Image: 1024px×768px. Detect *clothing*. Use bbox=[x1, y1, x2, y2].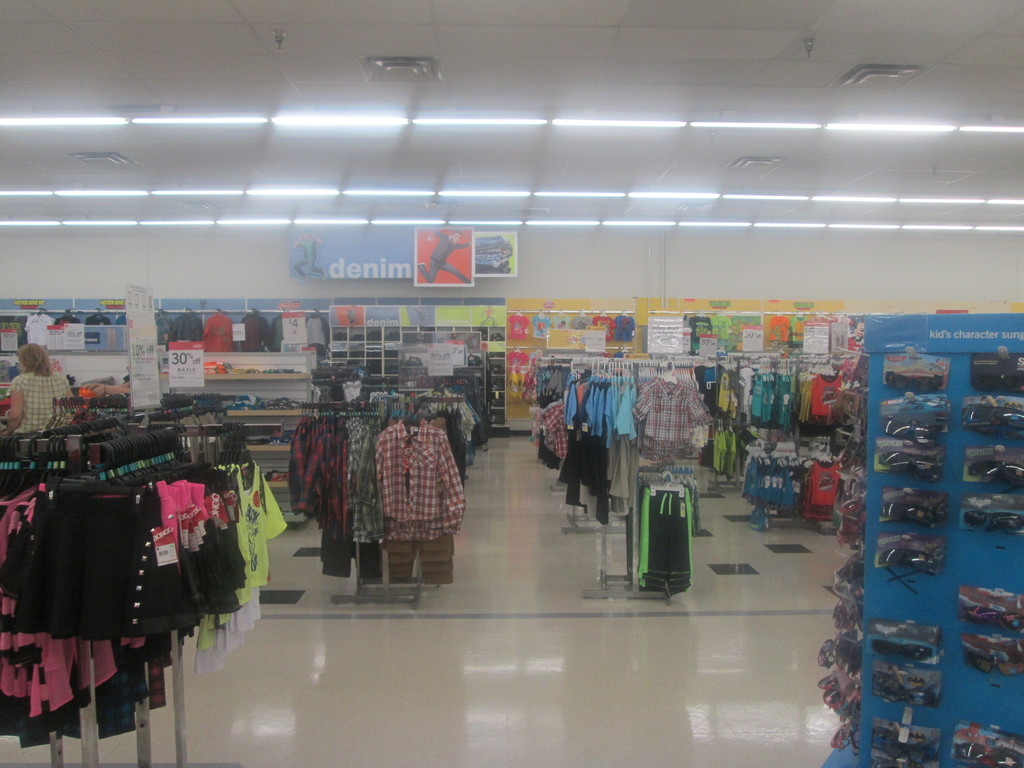
bbox=[87, 314, 108, 324].
